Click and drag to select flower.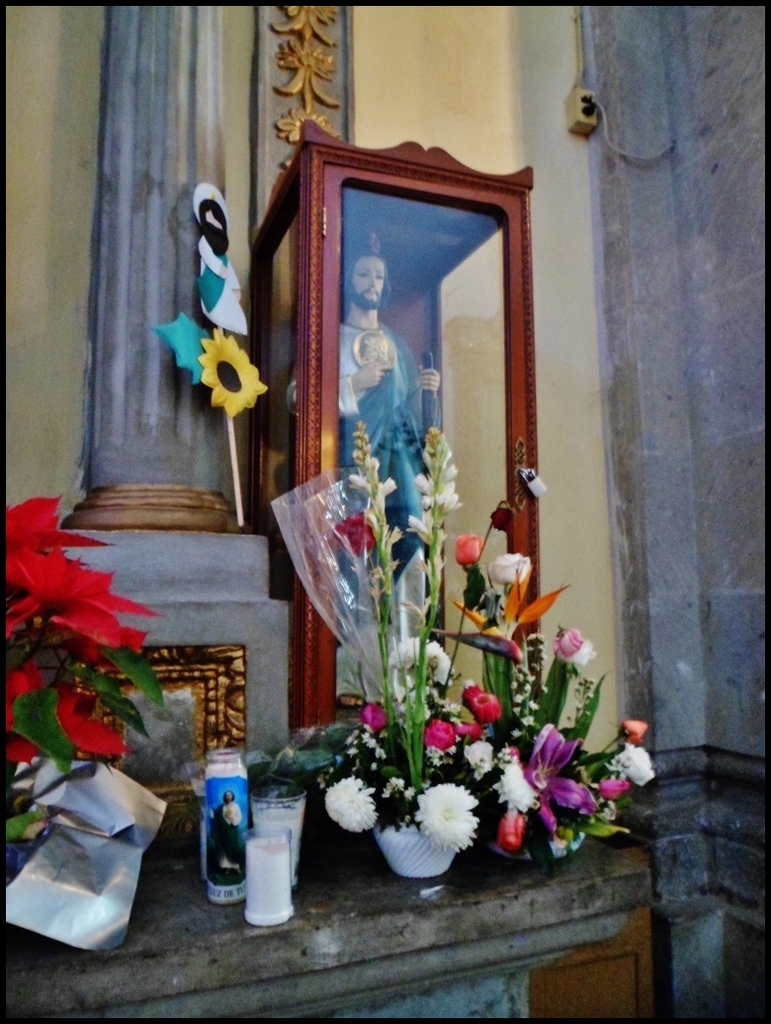
Selection: BBox(487, 553, 530, 584).
